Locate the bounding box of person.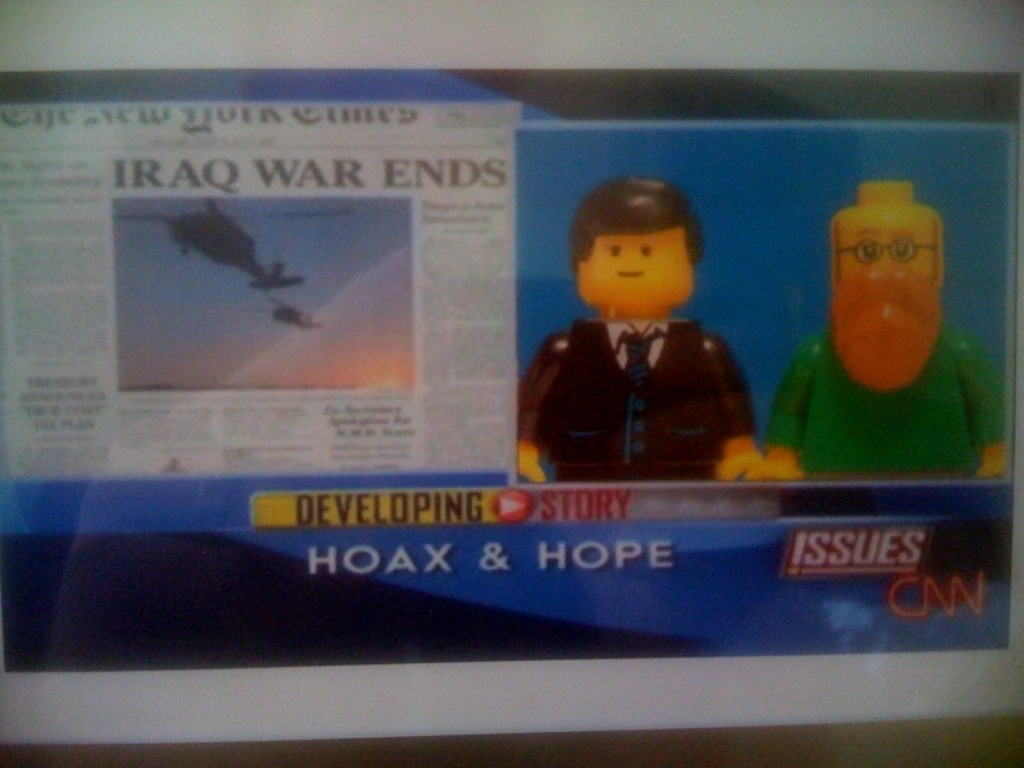
Bounding box: 526:169:765:500.
